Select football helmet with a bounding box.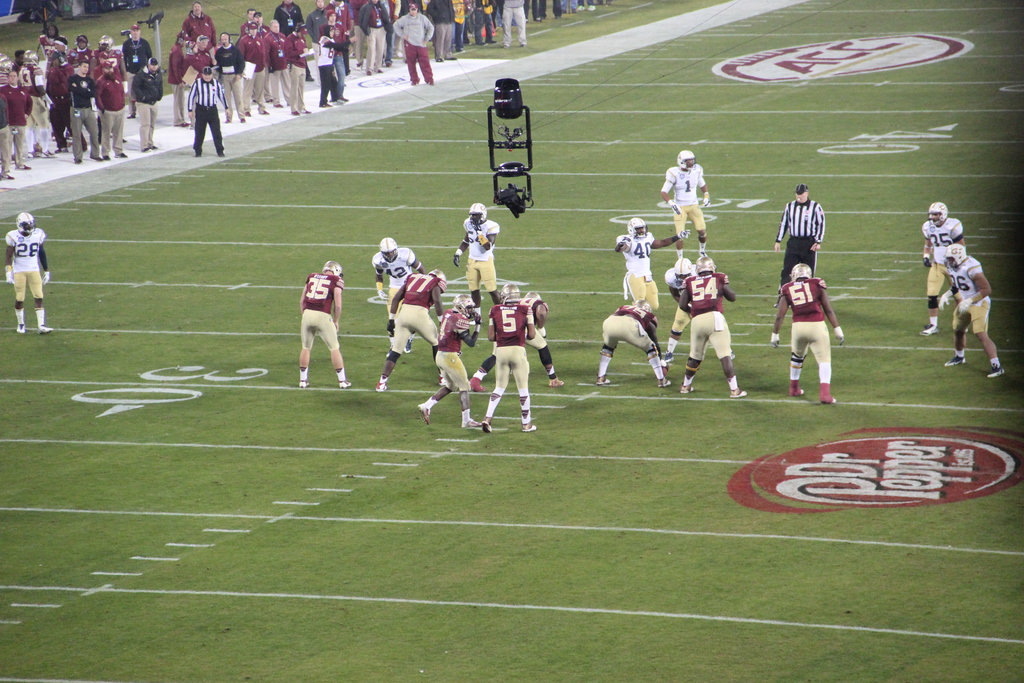
(10, 211, 35, 235).
